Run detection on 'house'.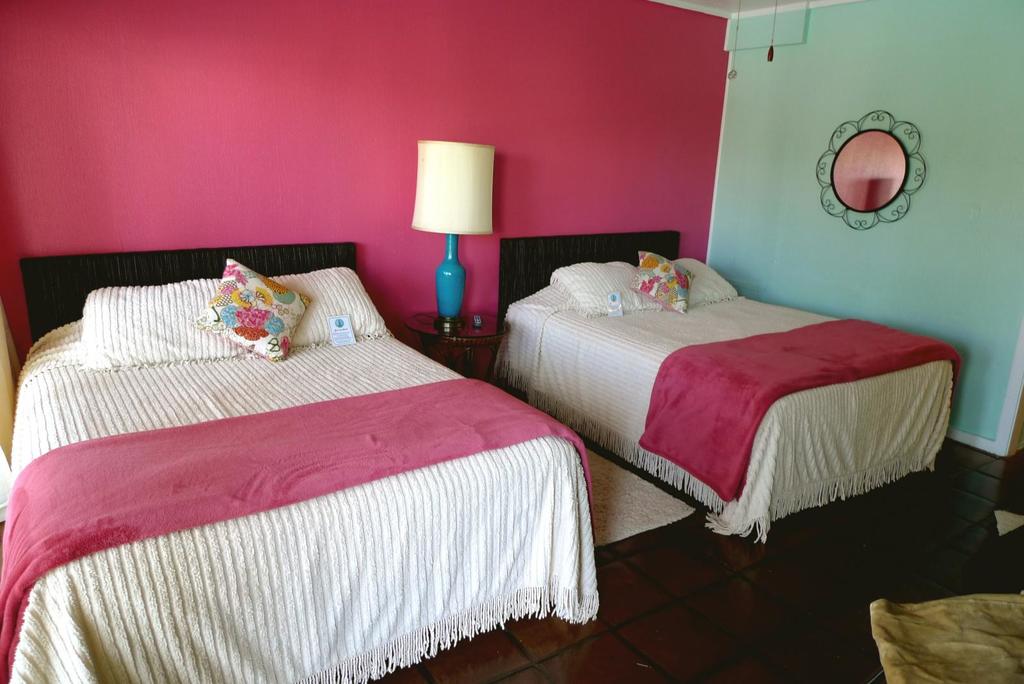
Result: Rect(0, 16, 850, 671).
